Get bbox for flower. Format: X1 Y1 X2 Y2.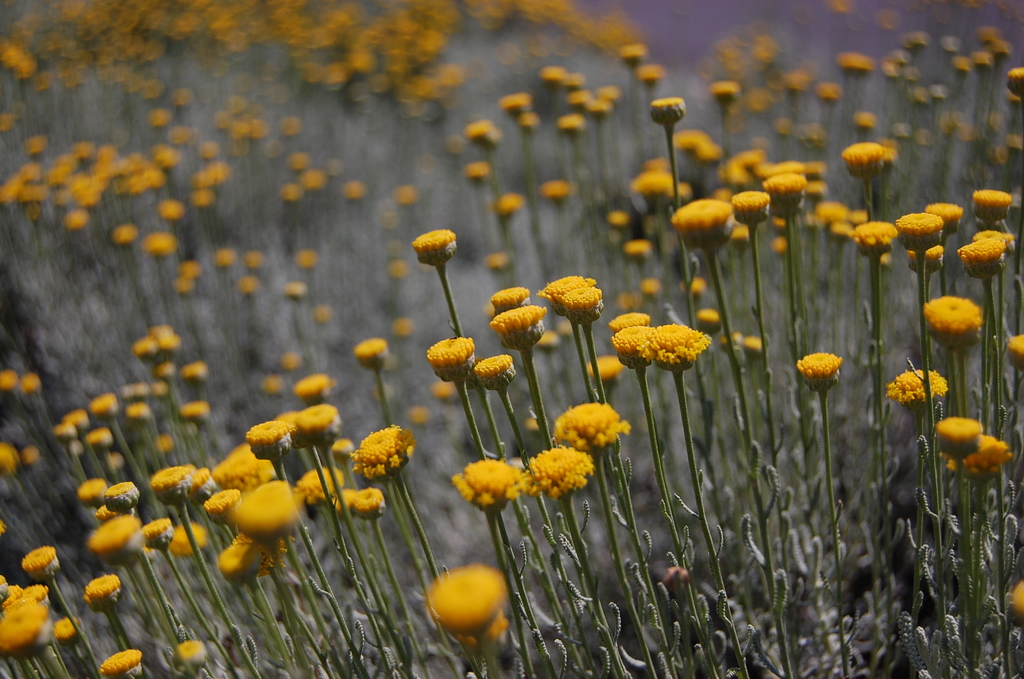
637 64 664 85.
